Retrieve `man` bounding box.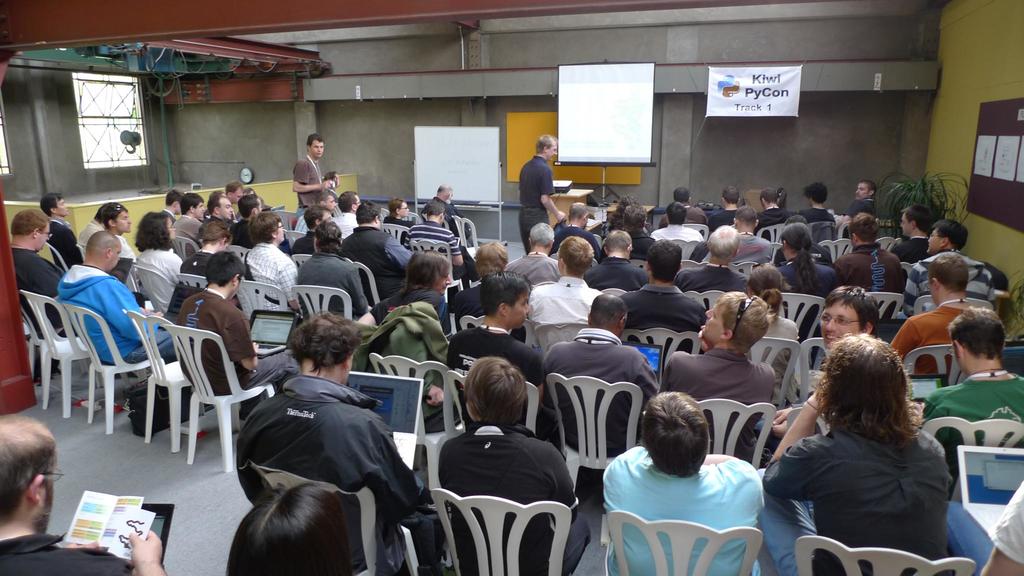
Bounding box: [left=341, top=200, right=413, bottom=297].
